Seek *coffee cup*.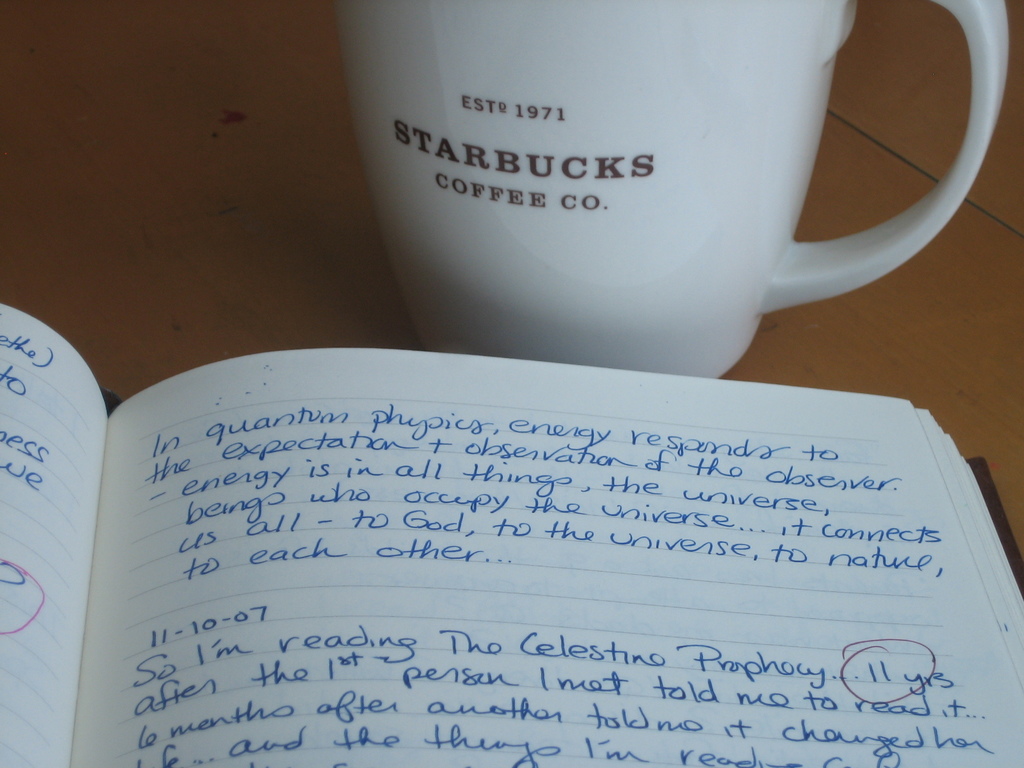
[left=329, top=0, right=1011, bottom=378].
